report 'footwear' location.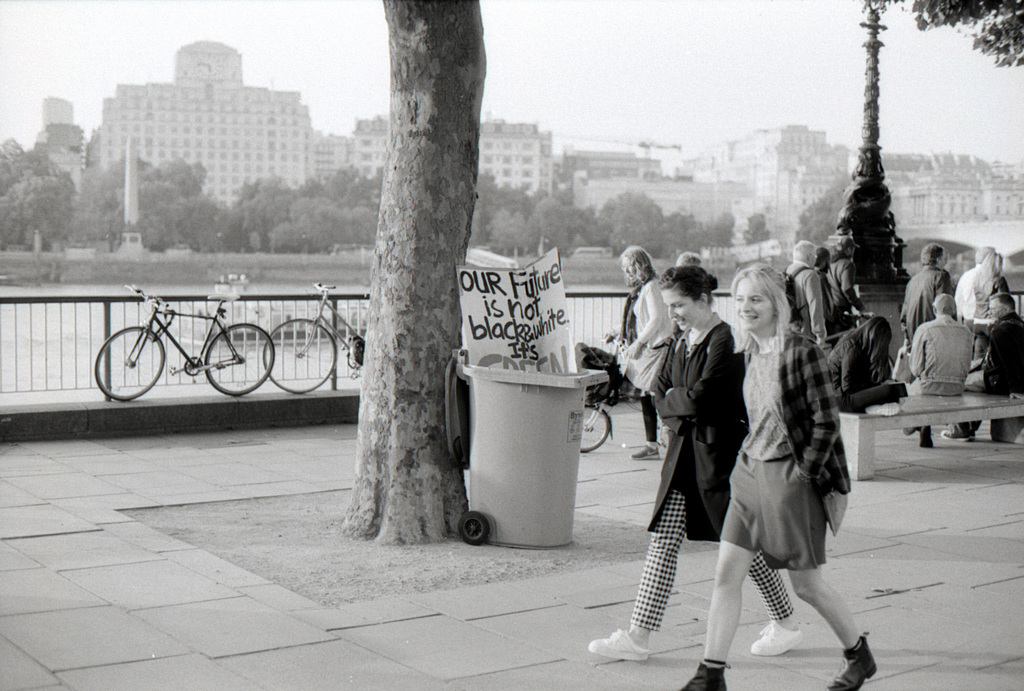
Report: rect(947, 420, 972, 444).
